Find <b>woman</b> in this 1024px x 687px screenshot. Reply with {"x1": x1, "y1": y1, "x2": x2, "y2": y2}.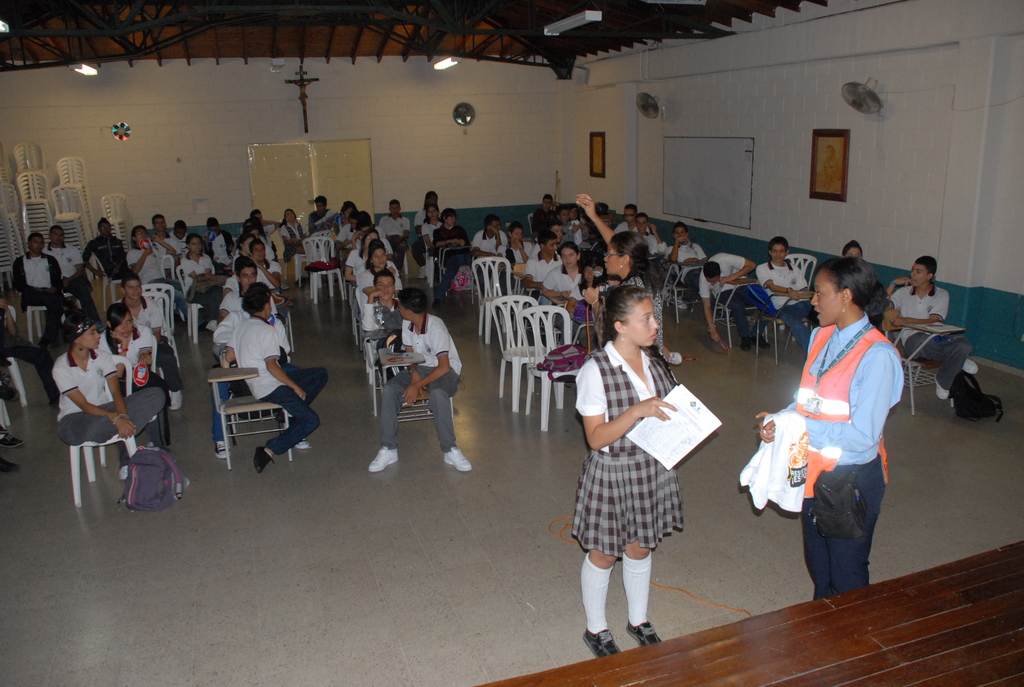
{"x1": 564, "y1": 274, "x2": 710, "y2": 646}.
